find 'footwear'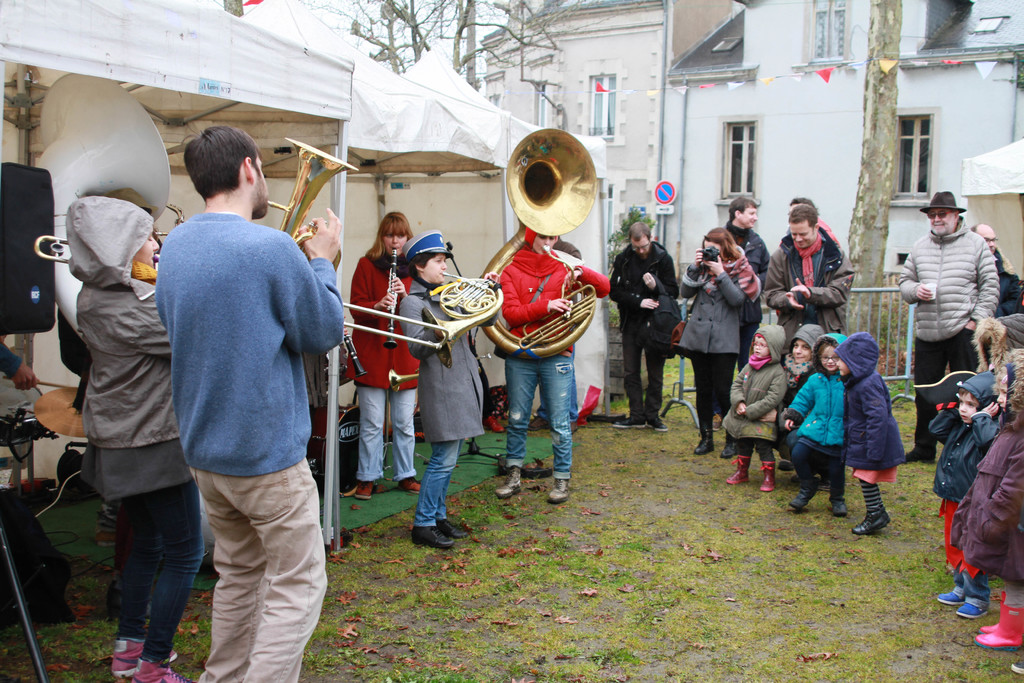
777 463 795 472
